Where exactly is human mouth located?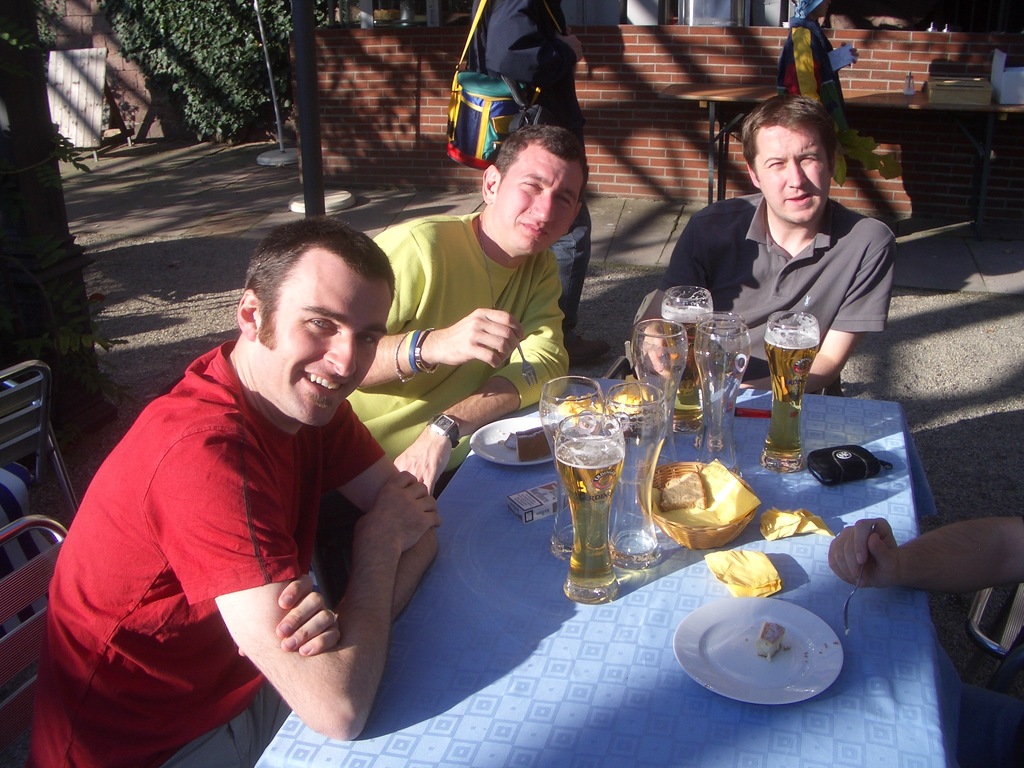
Its bounding box is pyautogui.locateOnScreen(520, 220, 550, 238).
